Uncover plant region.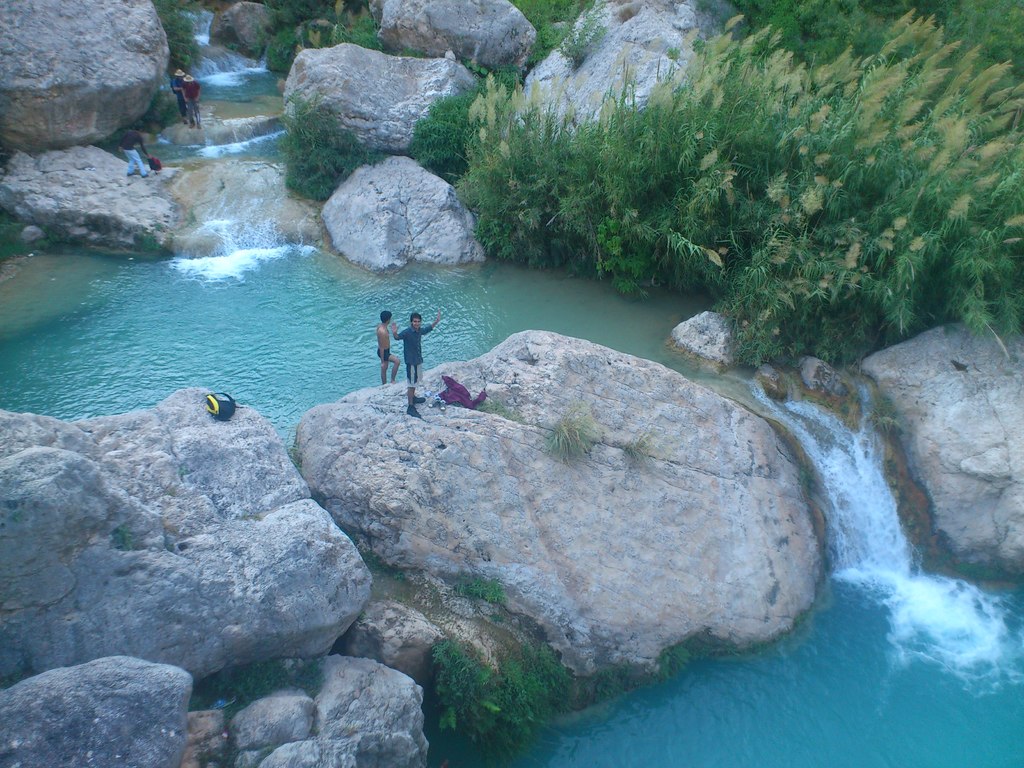
Uncovered: l=406, t=66, r=494, b=177.
